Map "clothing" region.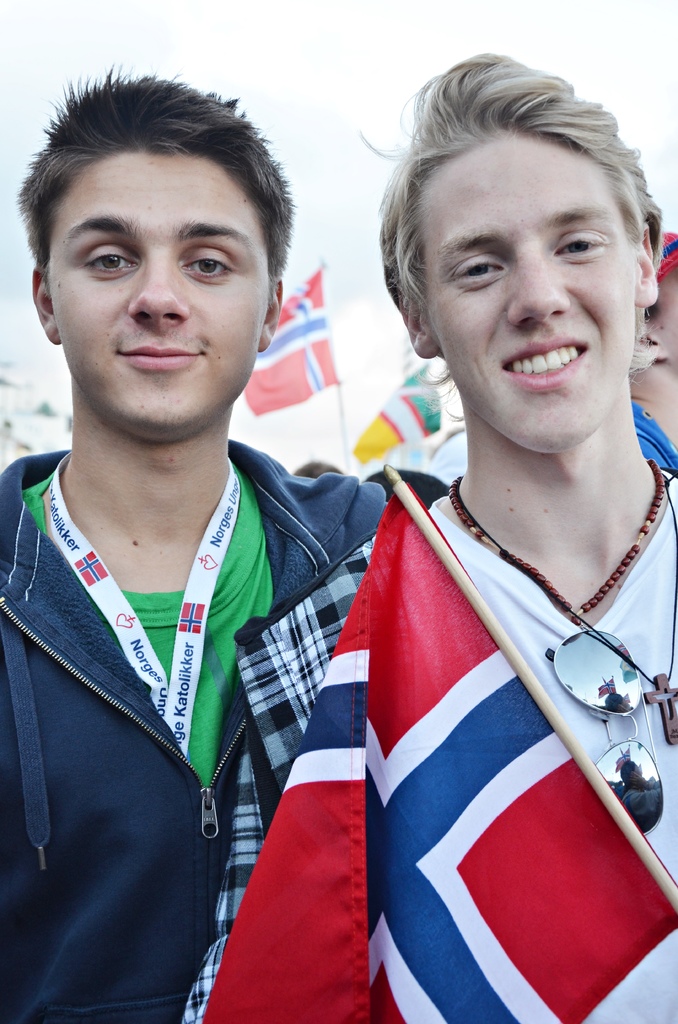
Mapped to [624, 409, 677, 481].
